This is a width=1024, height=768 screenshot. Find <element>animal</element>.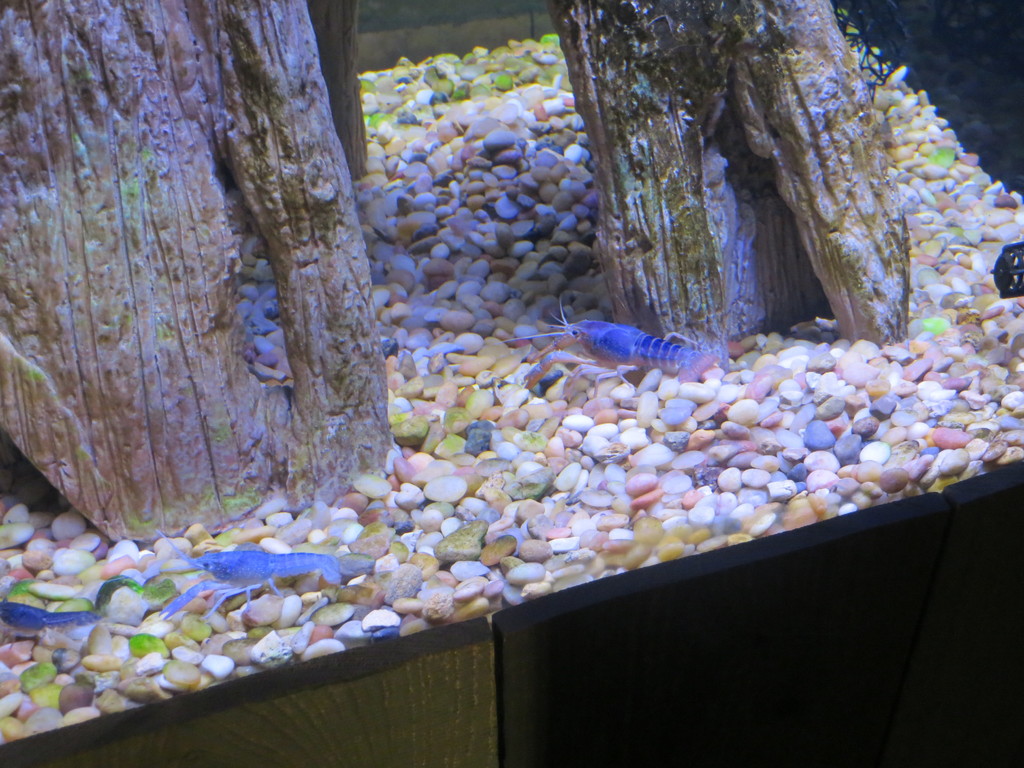
Bounding box: <region>500, 294, 722, 402</region>.
